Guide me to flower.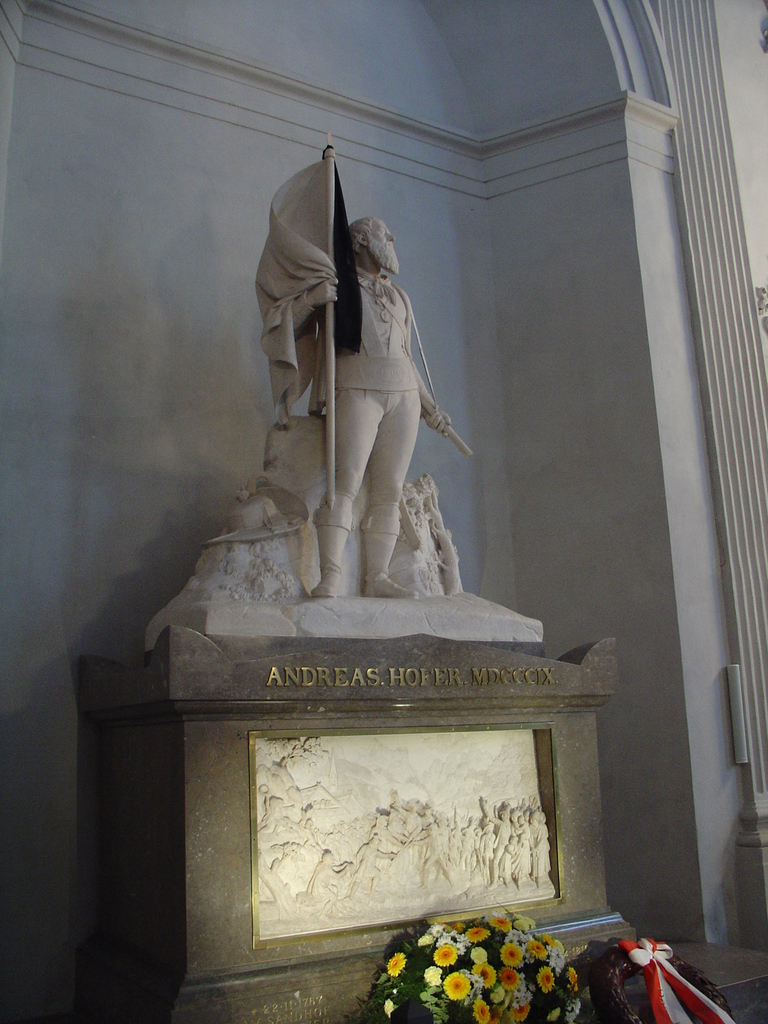
Guidance: bbox=(420, 963, 443, 986).
